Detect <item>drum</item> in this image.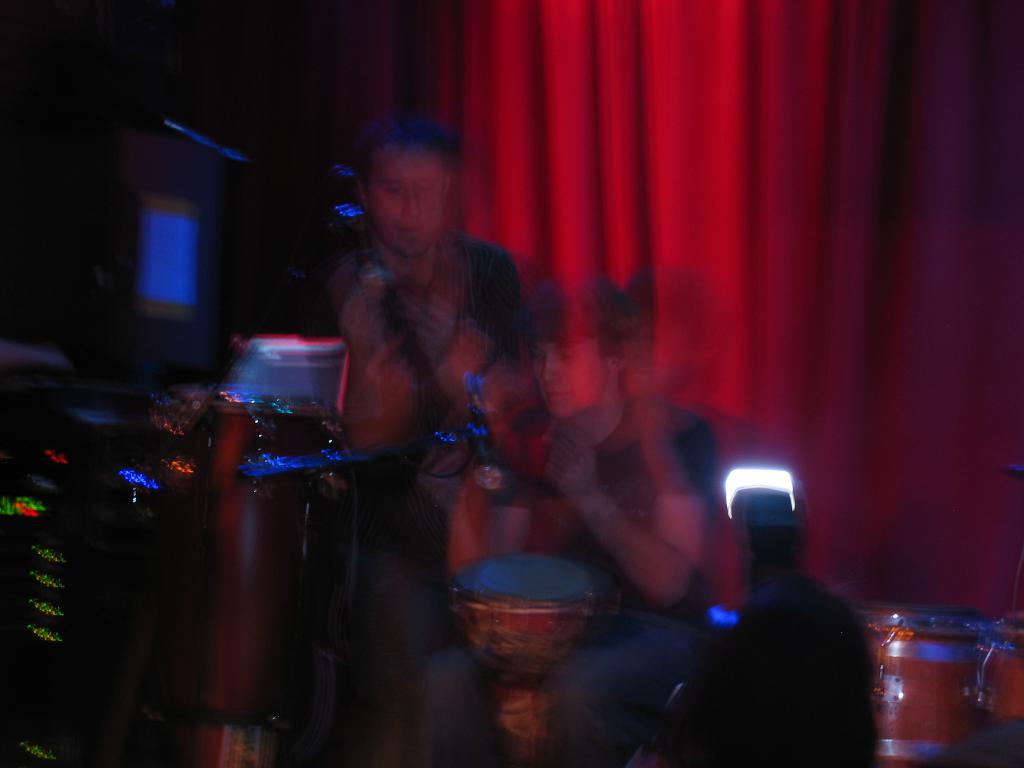
Detection: rect(851, 600, 1023, 767).
